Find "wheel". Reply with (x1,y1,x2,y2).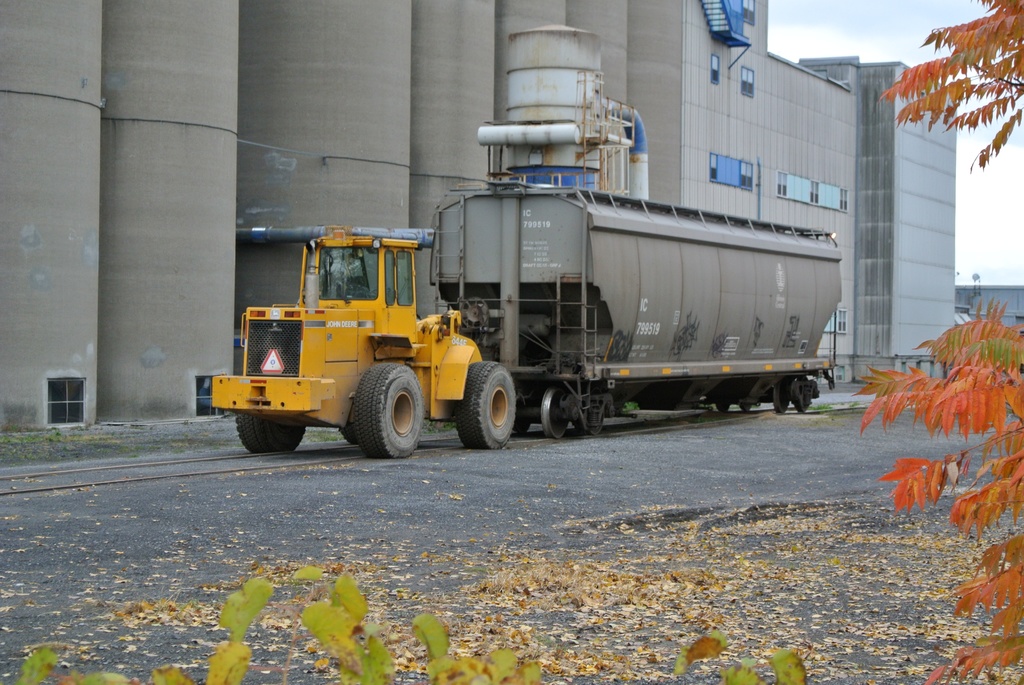
(741,393,750,410).
